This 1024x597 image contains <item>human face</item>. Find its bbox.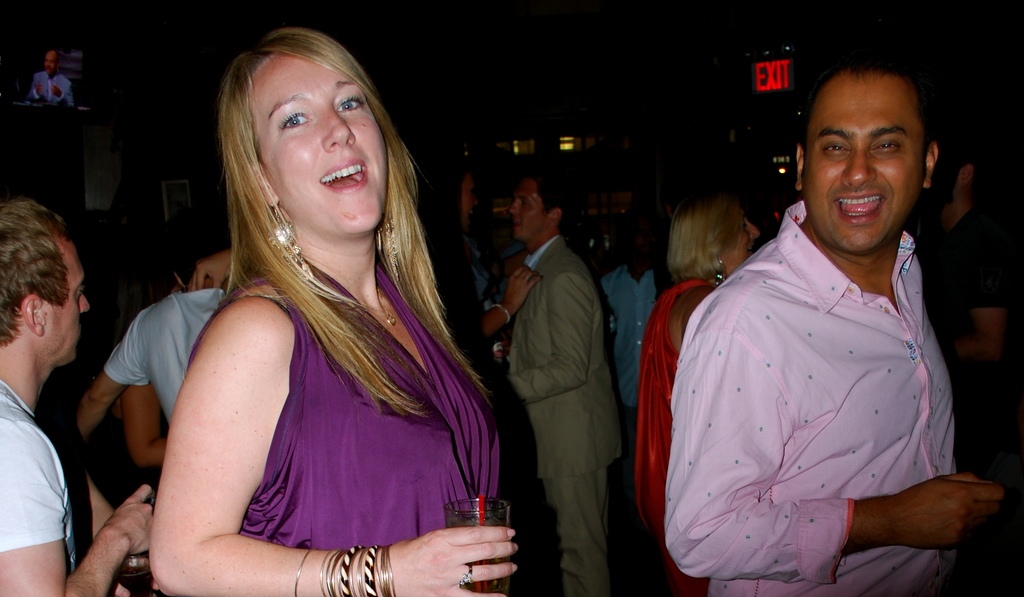
BBox(40, 241, 91, 362).
